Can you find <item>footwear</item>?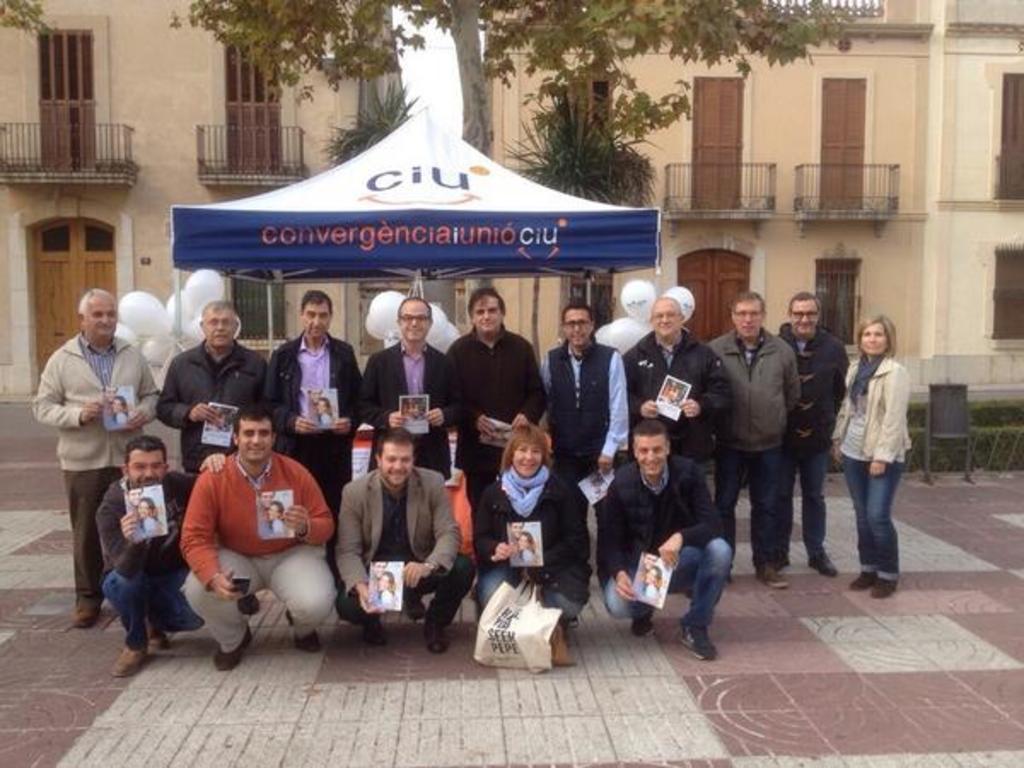
Yes, bounding box: {"left": 754, "top": 563, "right": 788, "bottom": 592}.
